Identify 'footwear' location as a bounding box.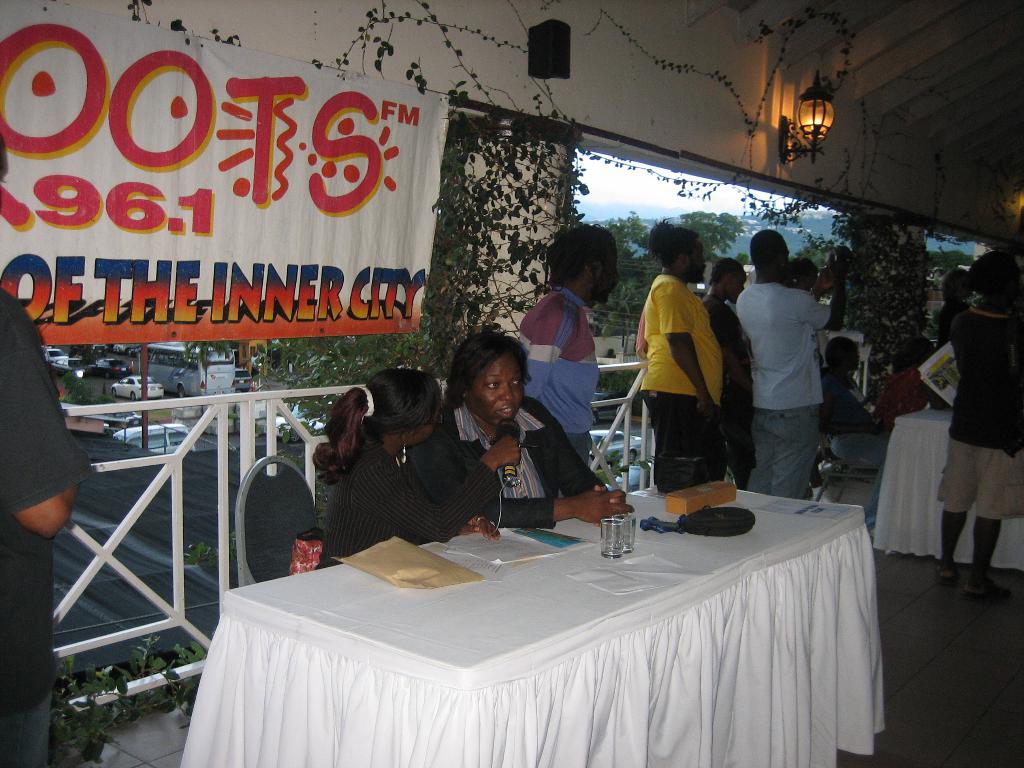
x1=961, y1=577, x2=1000, y2=594.
